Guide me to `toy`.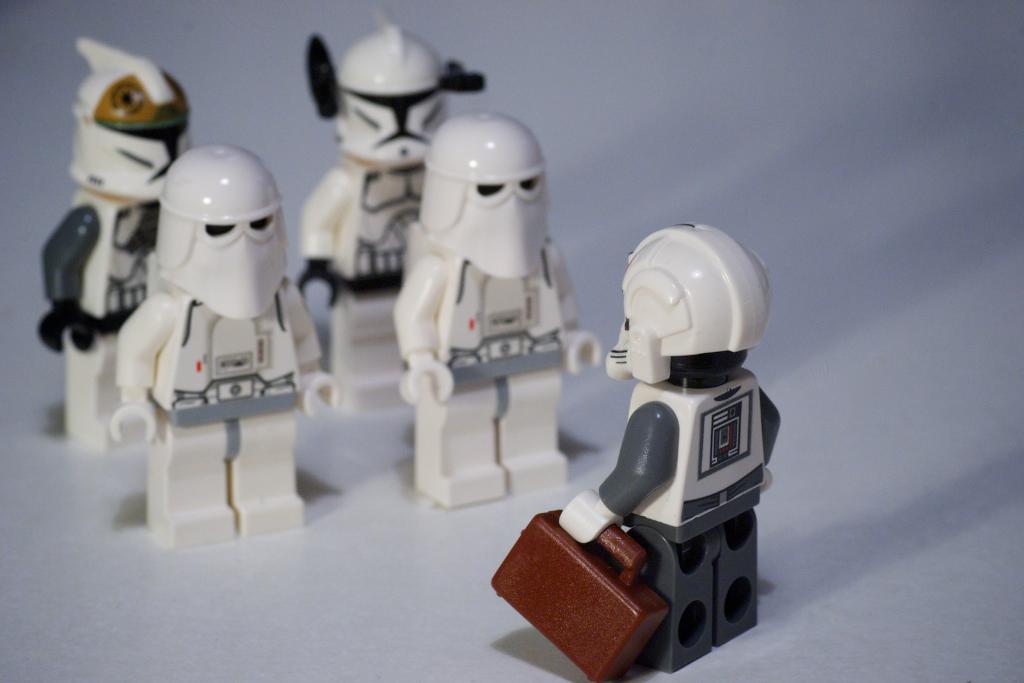
Guidance: 492/222/781/682.
